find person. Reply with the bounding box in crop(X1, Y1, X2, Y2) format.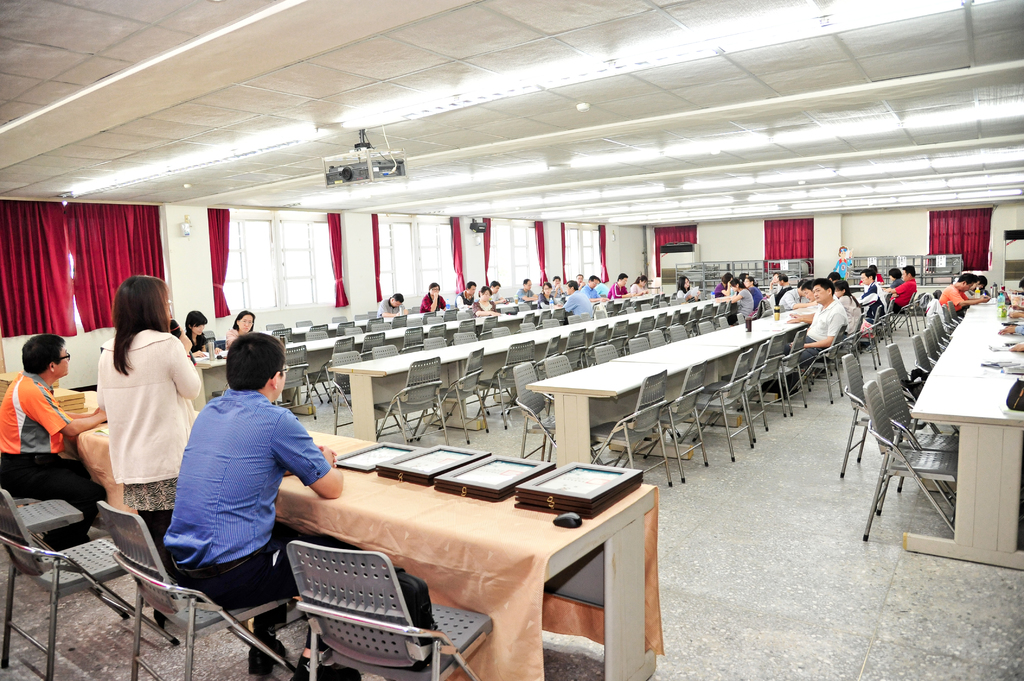
crop(477, 287, 495, 308).
